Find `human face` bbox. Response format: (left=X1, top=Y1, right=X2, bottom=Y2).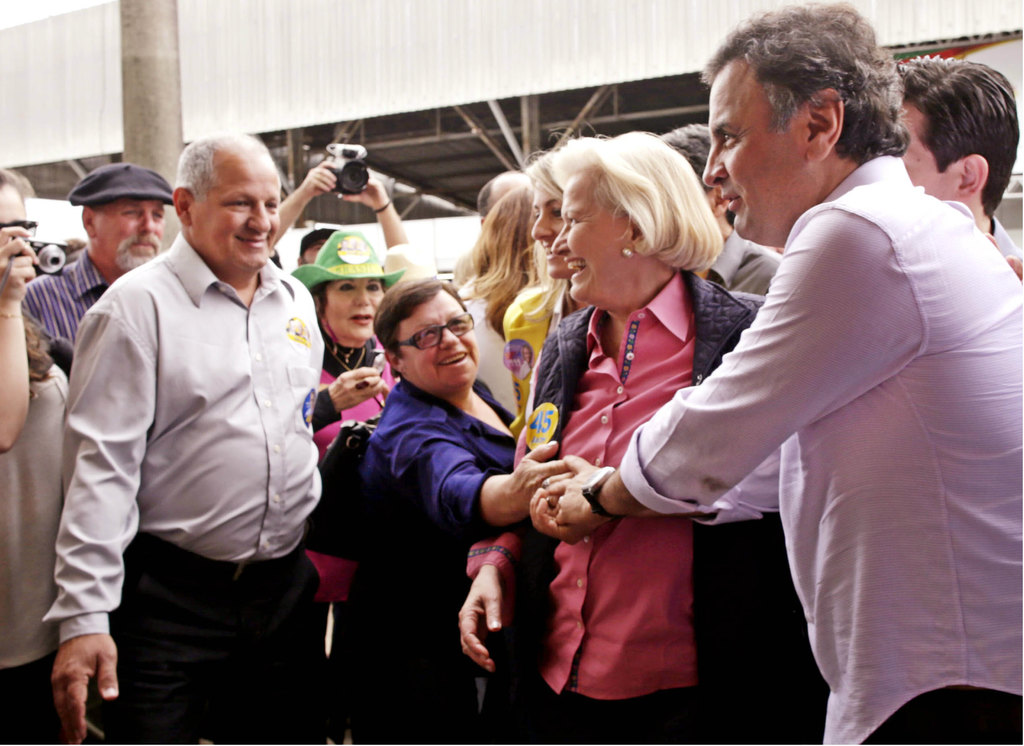
(left=708, top=53, right=819, bottom=241).
